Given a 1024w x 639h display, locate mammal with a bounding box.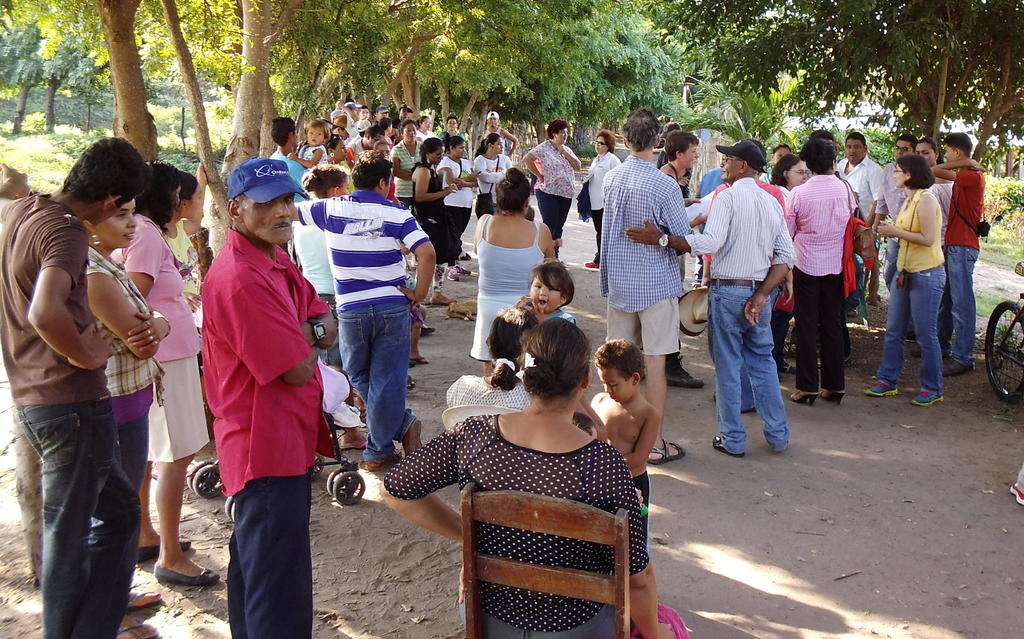
Located: x1=115, y1=156, x2=223, y2=592.
